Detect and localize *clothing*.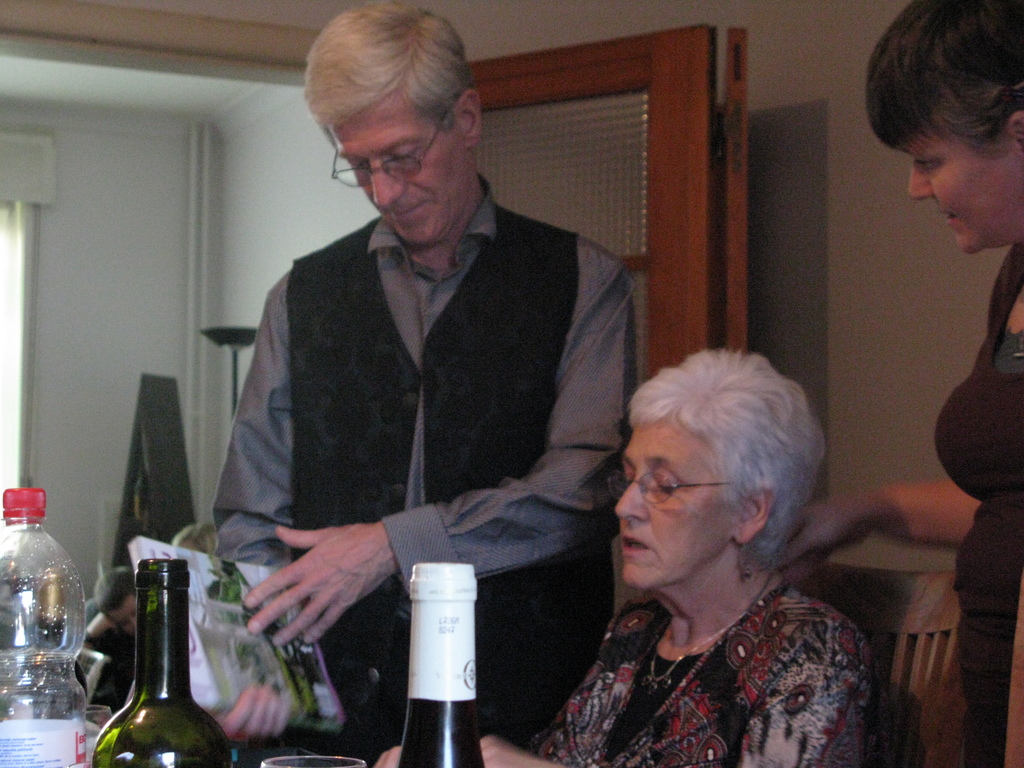
Localized at box(539, 550, 861, 767).
